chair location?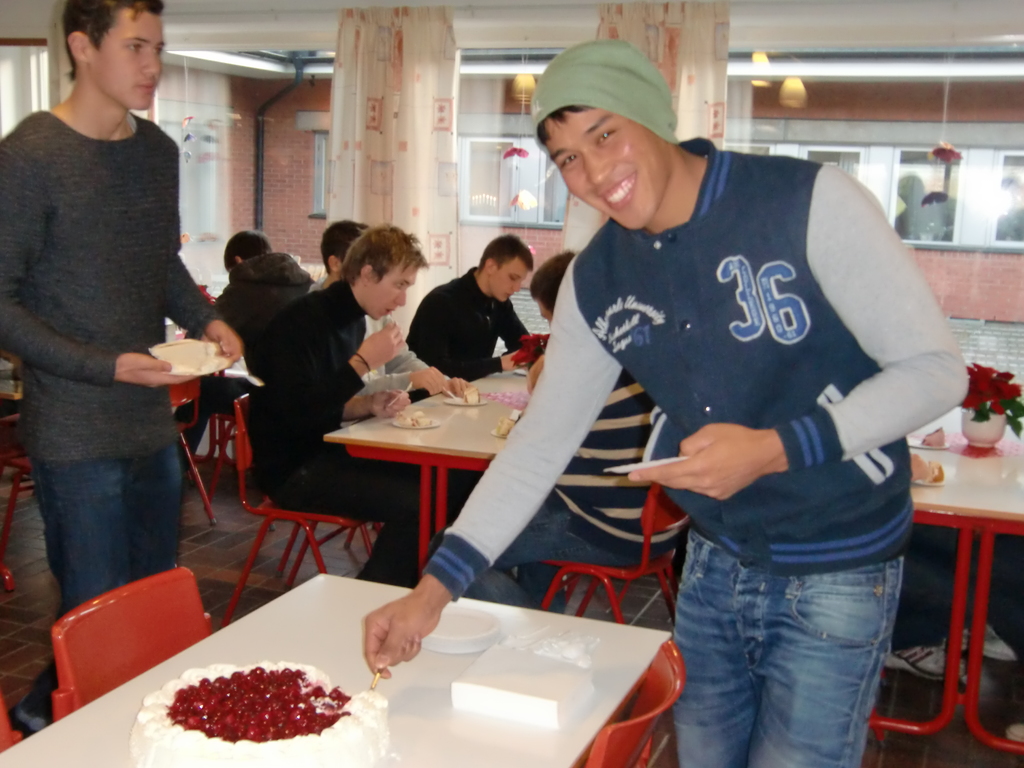
<bbox>538, 481, 695, 627</bbox>
